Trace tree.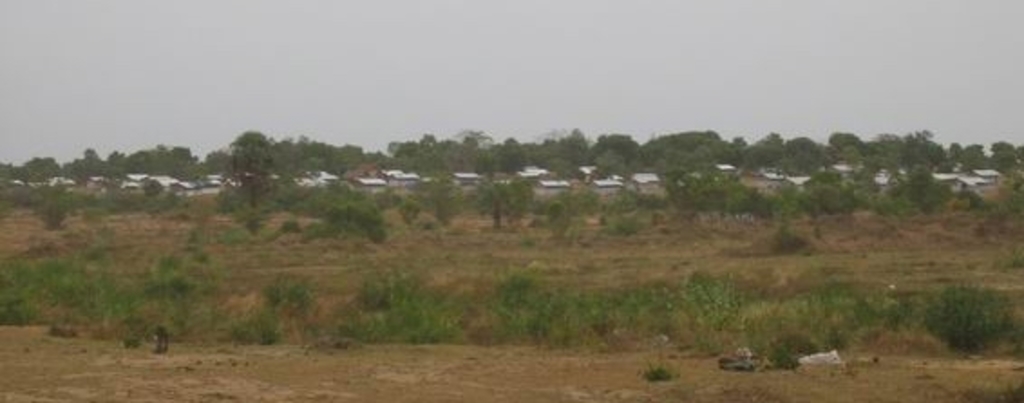
Traced to l=592, t=136, r=642, b=172.
